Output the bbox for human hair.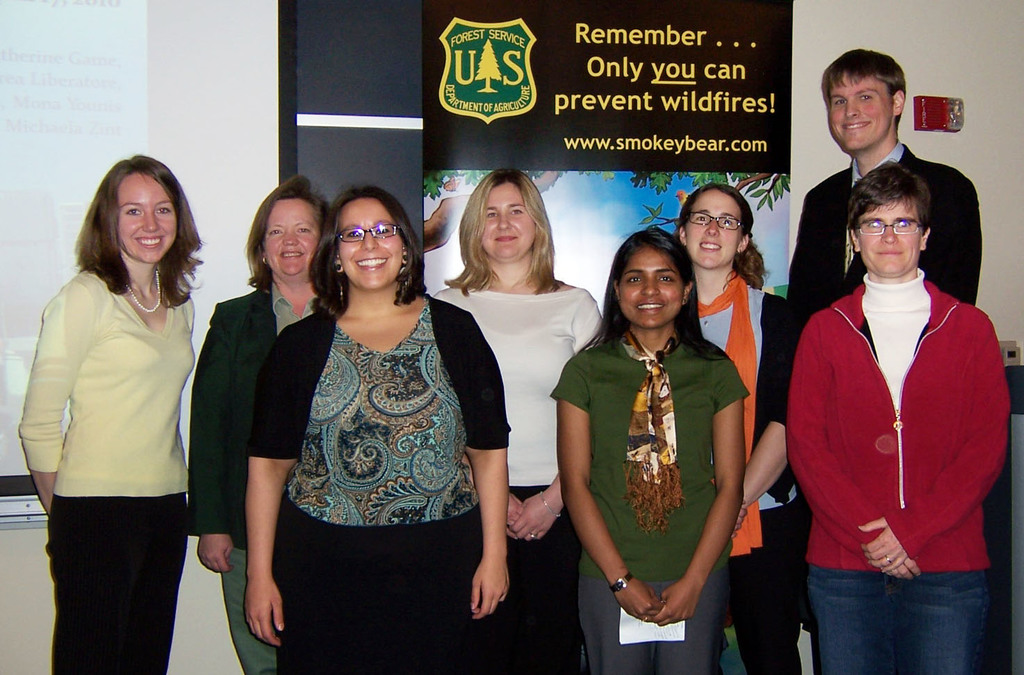
673/185/772/300.
